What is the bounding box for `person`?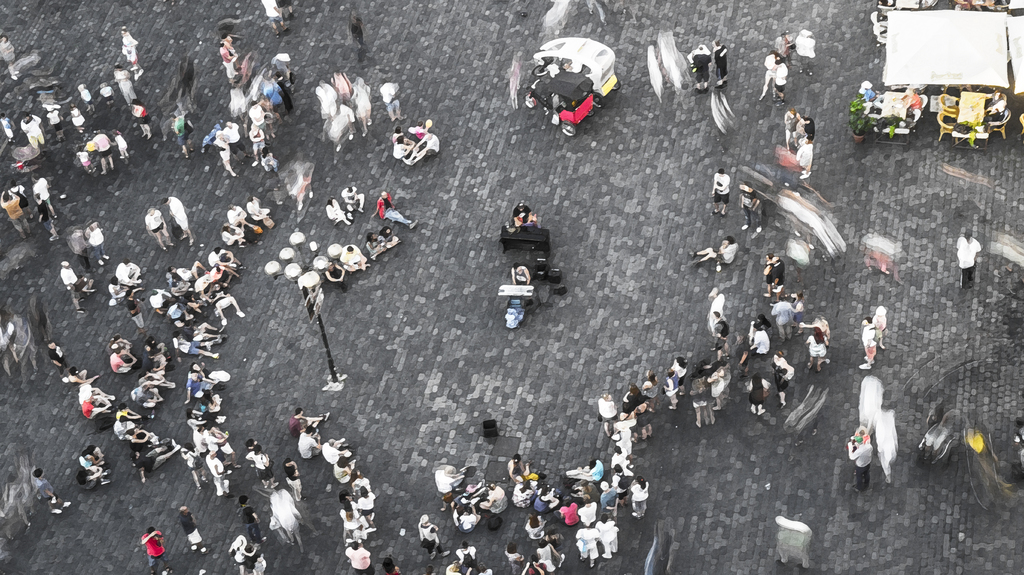
[508, 202, 540, 231].
